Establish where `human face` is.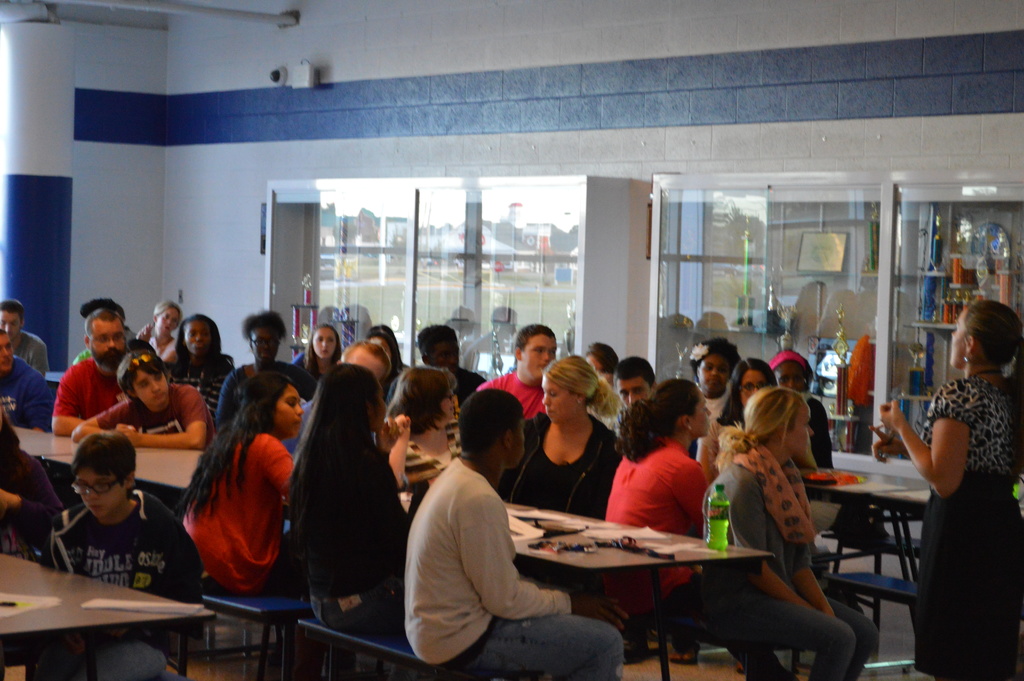
Established at Rect(739, 372, 763, 410).
